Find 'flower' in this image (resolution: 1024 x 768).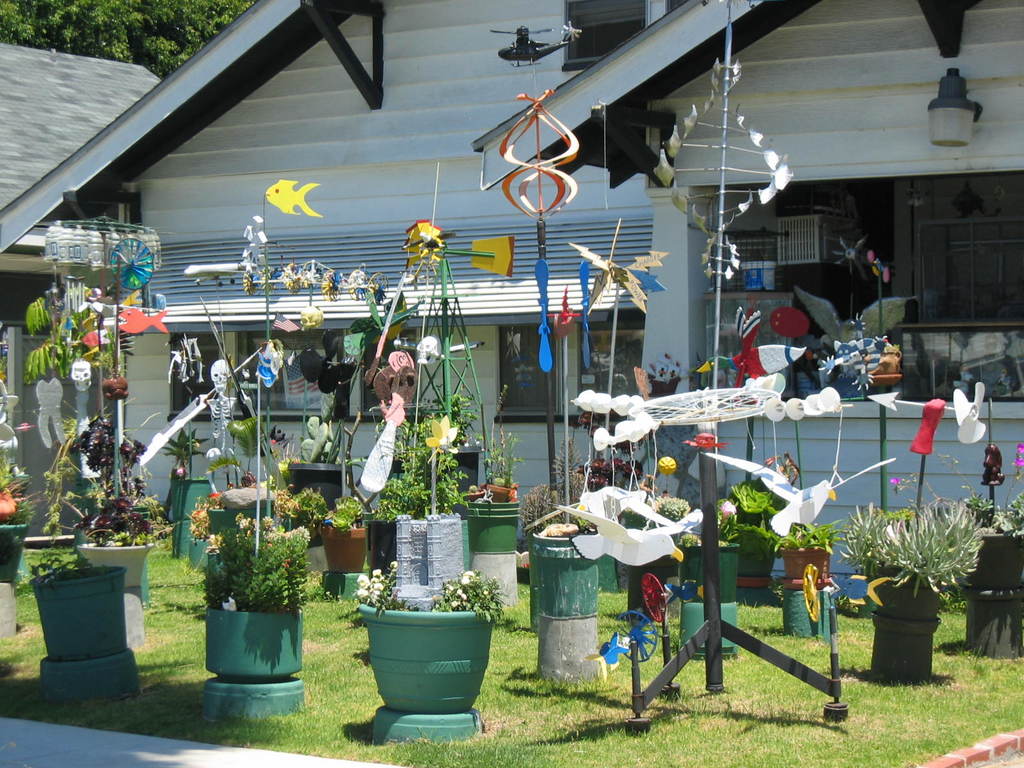
(x1=654, y1=495, x2=691, y2=516).
